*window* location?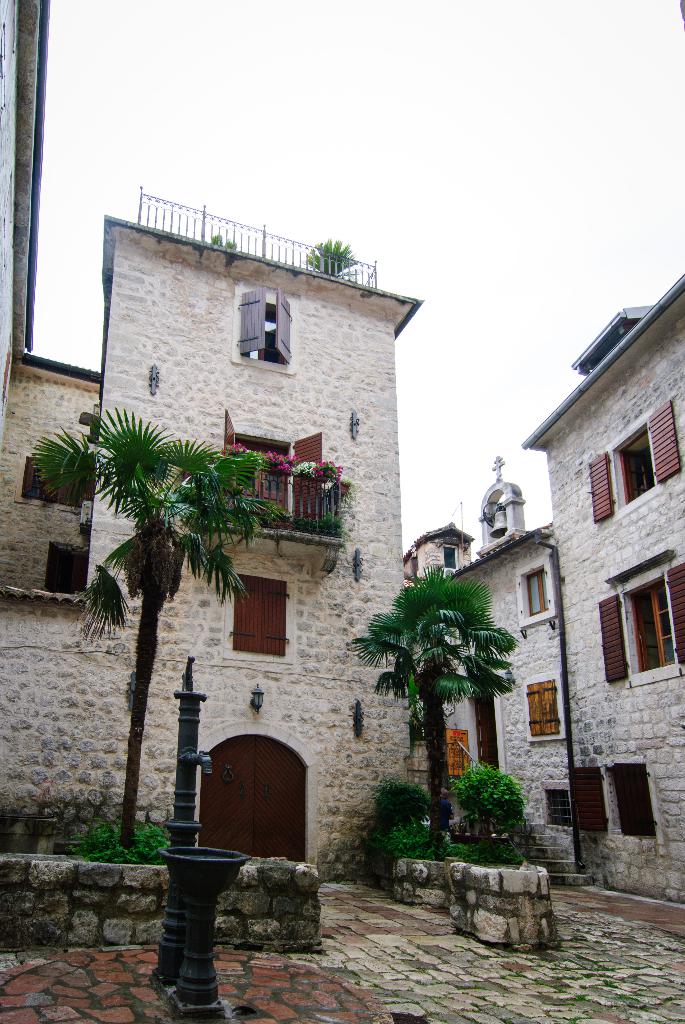
(524,683,567,735)
